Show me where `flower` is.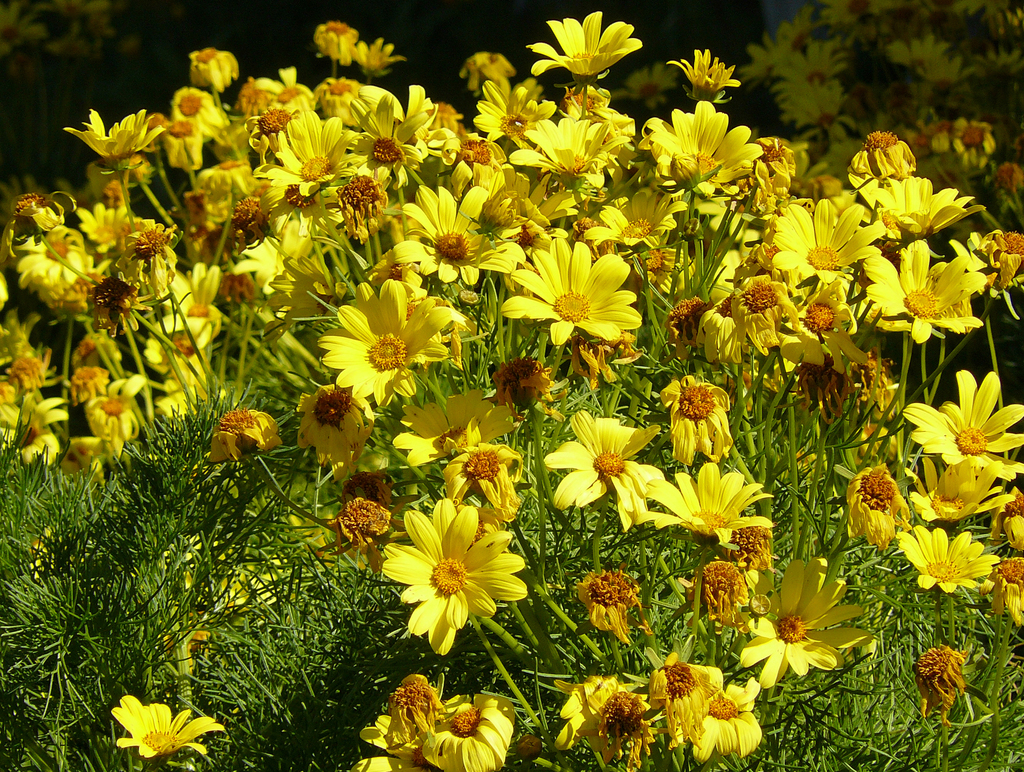
`flower` is at {"x1": 554, "y1": 670, "x2": 639, "y2": 753}.
